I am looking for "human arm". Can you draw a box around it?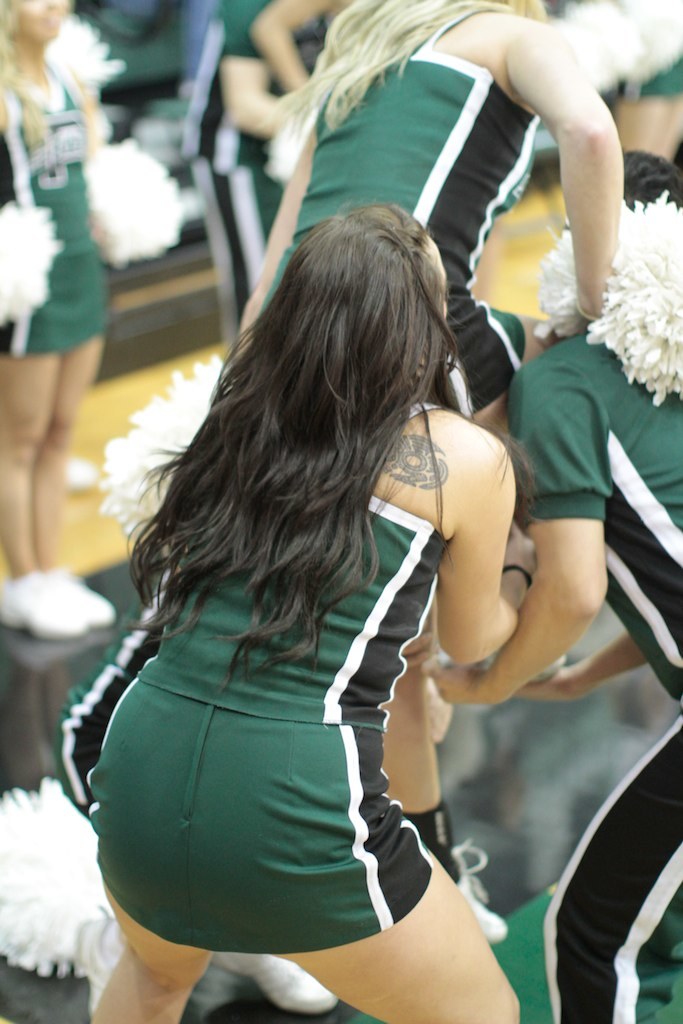
Sure, the bounding box is crop(428, 366, 619, 708).
